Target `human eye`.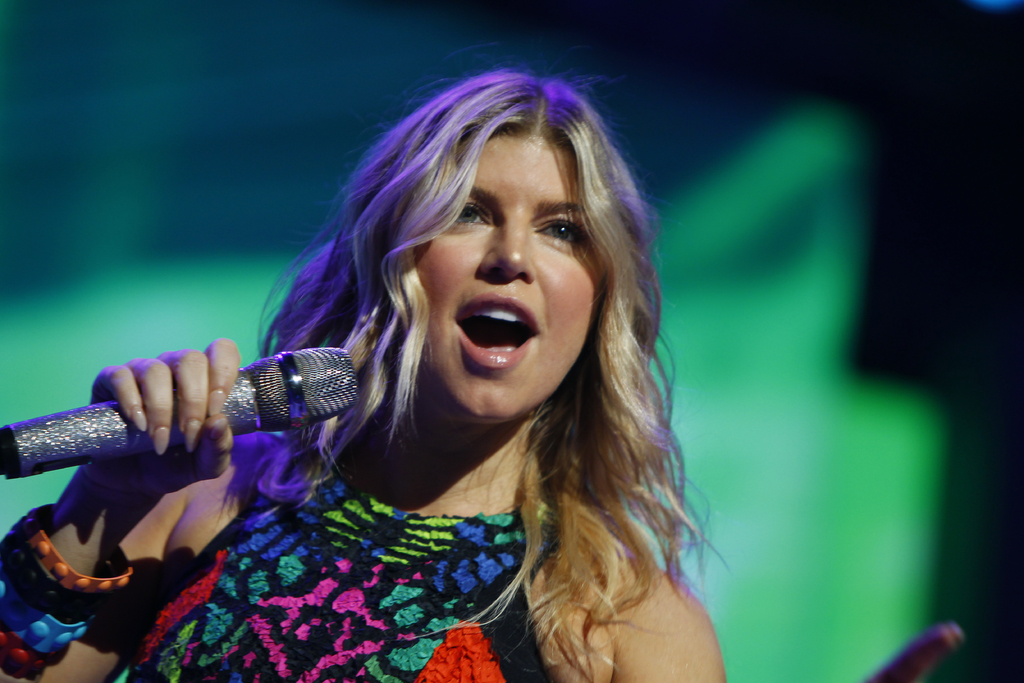
Target region: BBox(531, 214, 588, 252).
